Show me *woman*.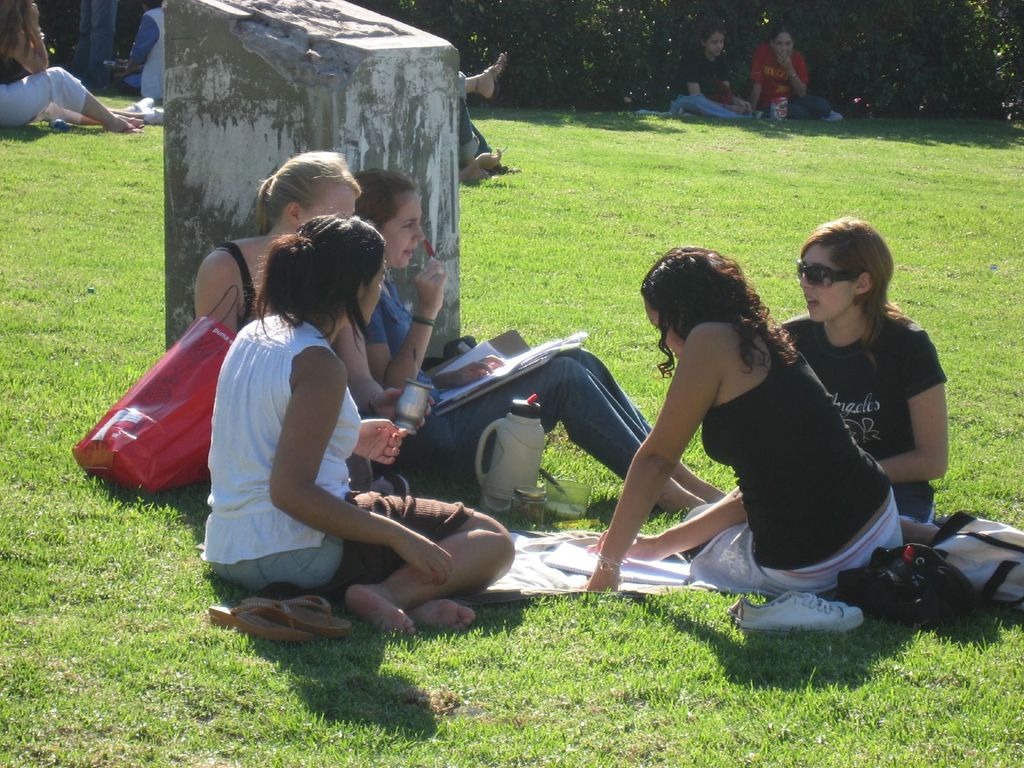
*woman* is here: [751, 23, 847, 135].
